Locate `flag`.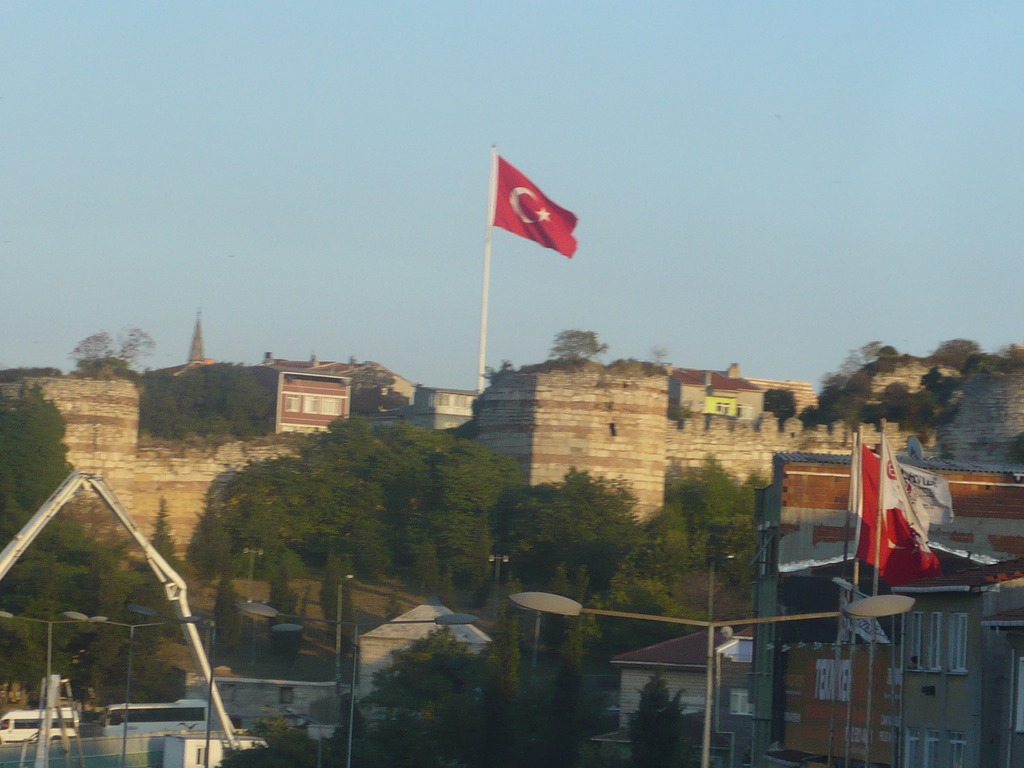
Bounding box: [479,149,587,276].
